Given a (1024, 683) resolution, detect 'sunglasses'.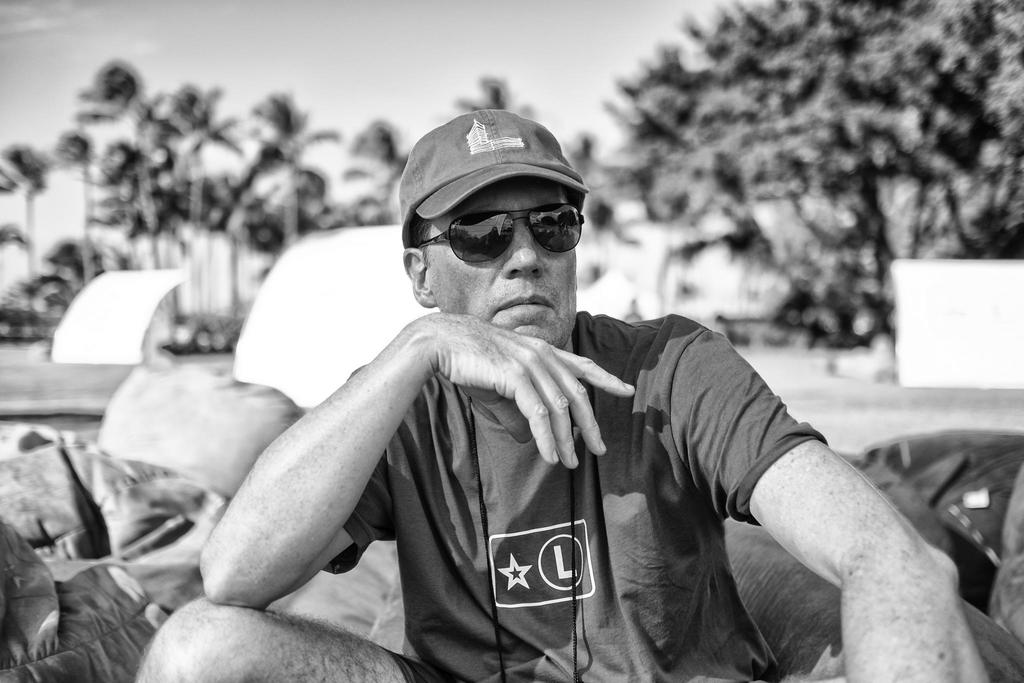
[413, 202, 584, 263].
